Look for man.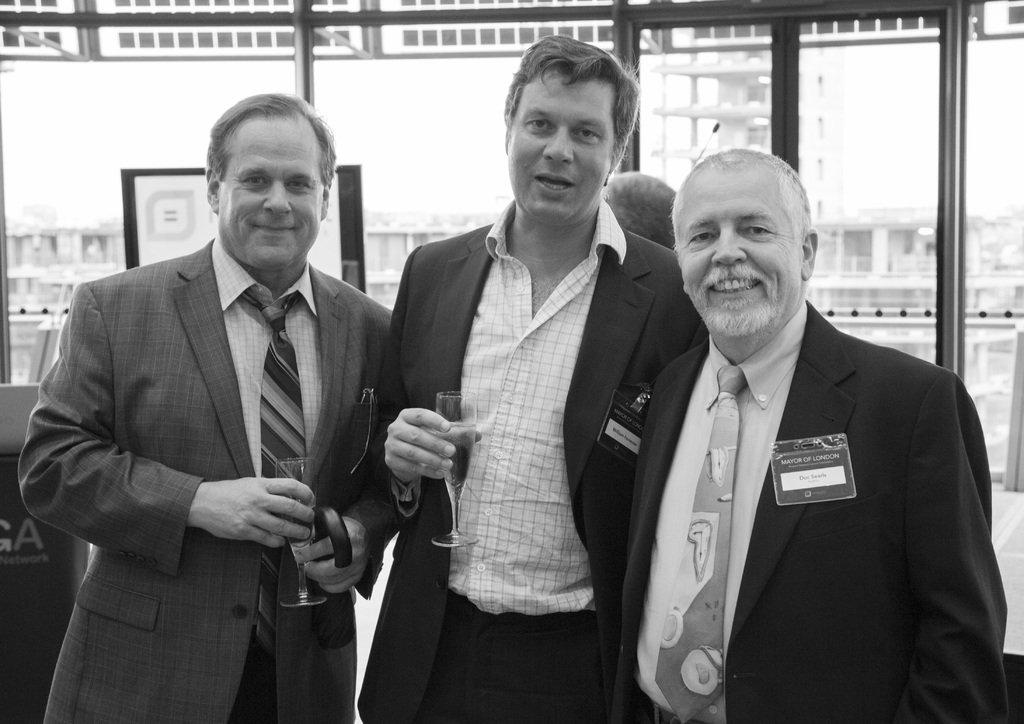
Found: bbox=[358, 33, 706, 723].
